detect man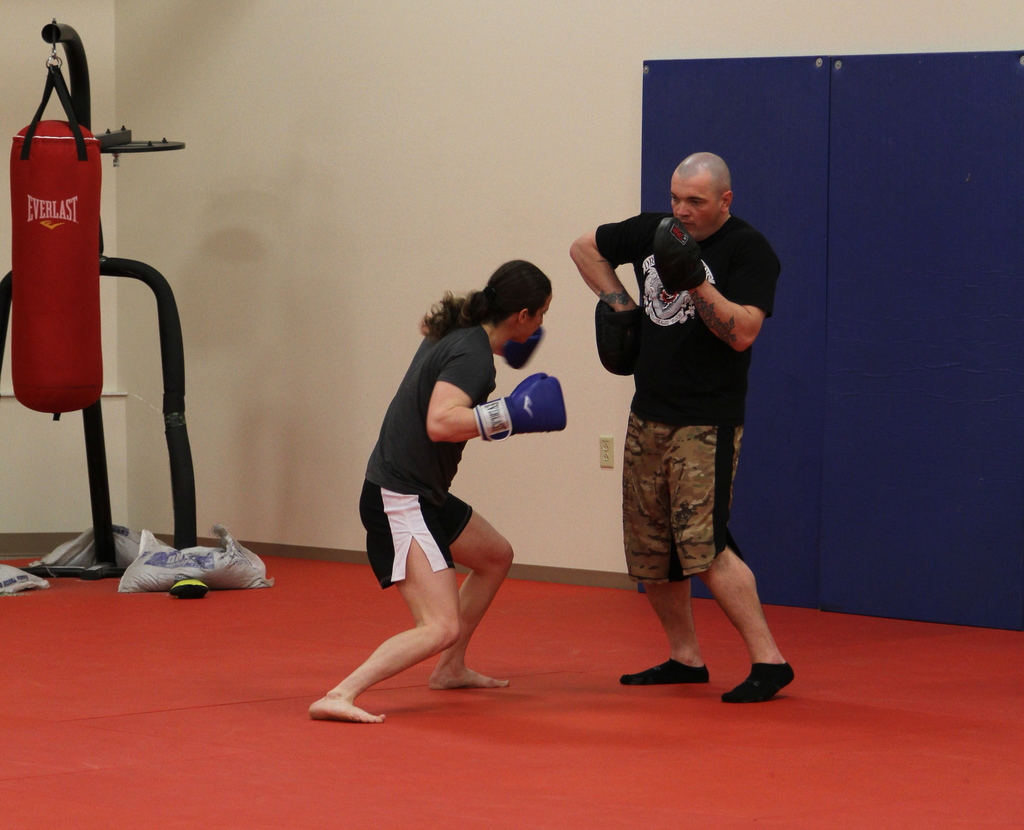
l=587, t=149, r=796, b=699
